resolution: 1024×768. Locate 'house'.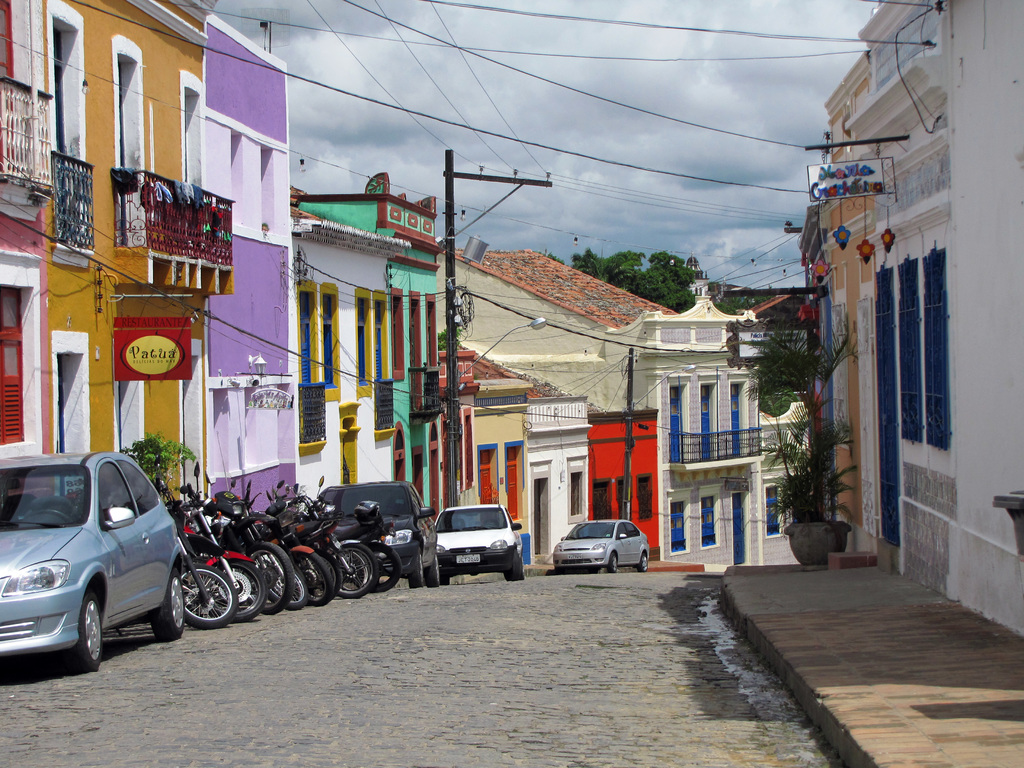
[x1=454, y1=222, x2=844, y2=559].
